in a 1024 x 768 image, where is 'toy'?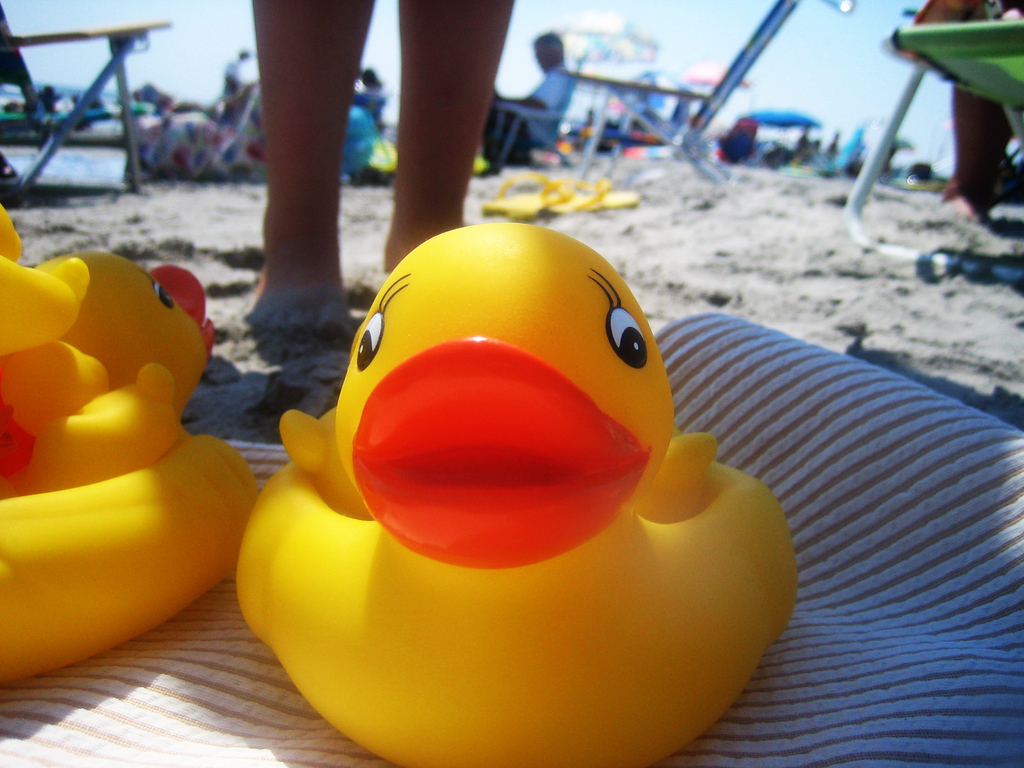
216/239/782/767.
